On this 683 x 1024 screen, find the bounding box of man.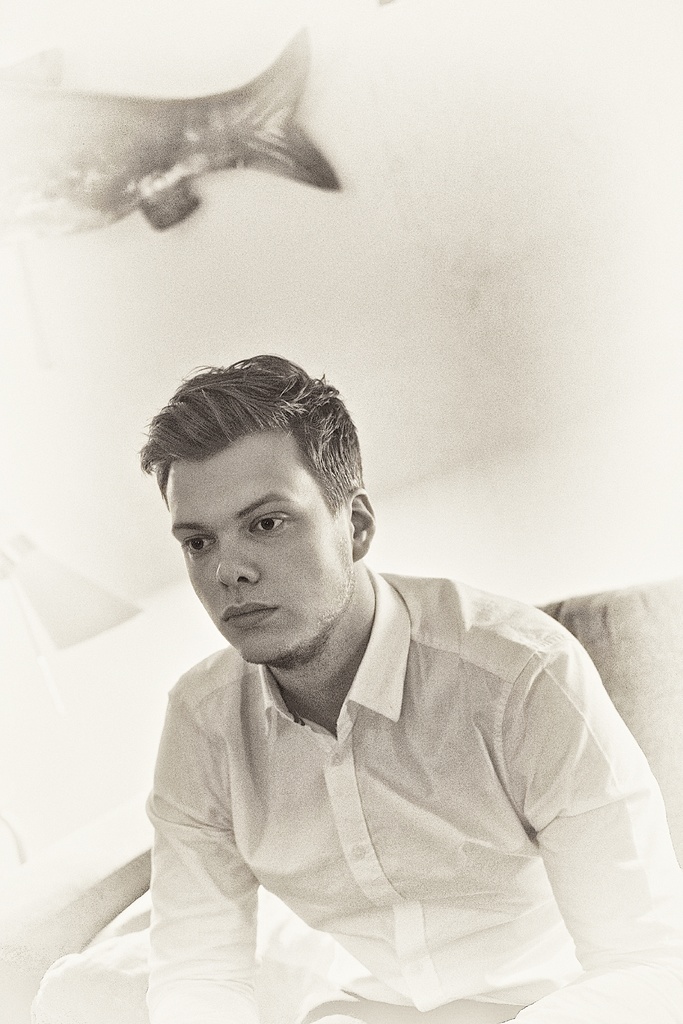
Bounding box: [left=103, top=484, right=659, bottom=996].
